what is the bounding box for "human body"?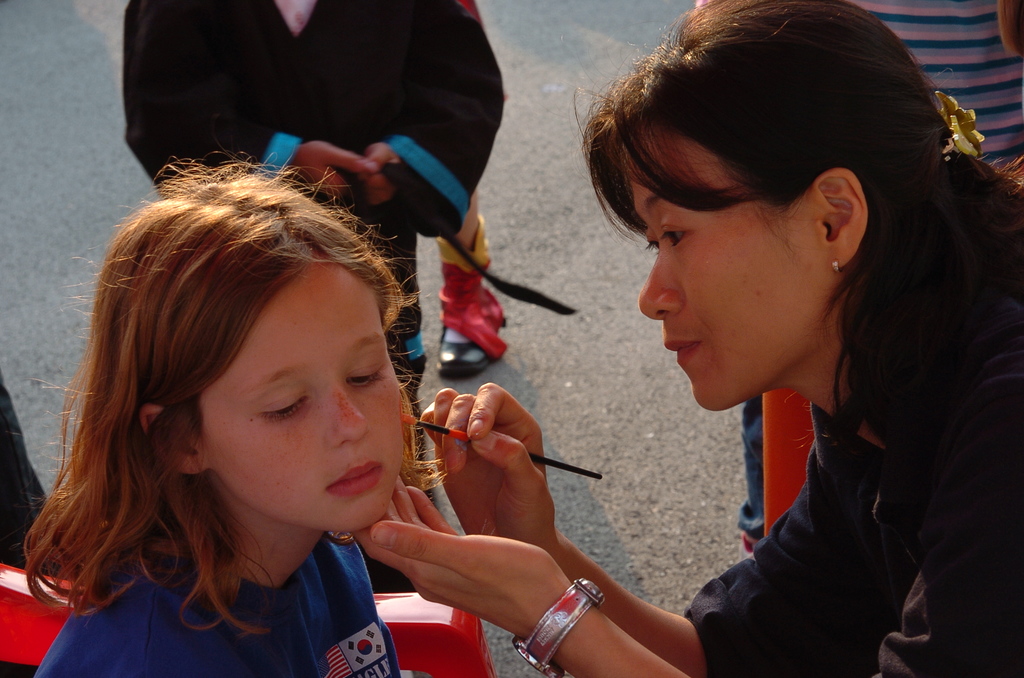
region(116, 0, 504, 378).
